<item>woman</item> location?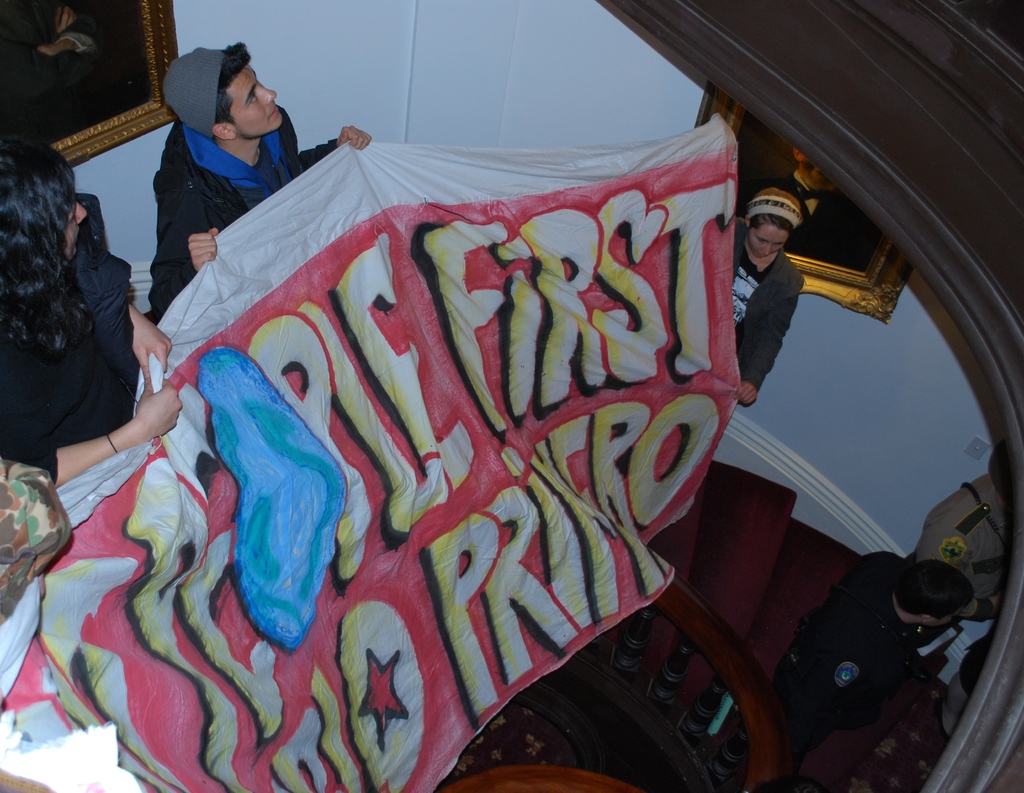
[718, 182, 804, 418]
